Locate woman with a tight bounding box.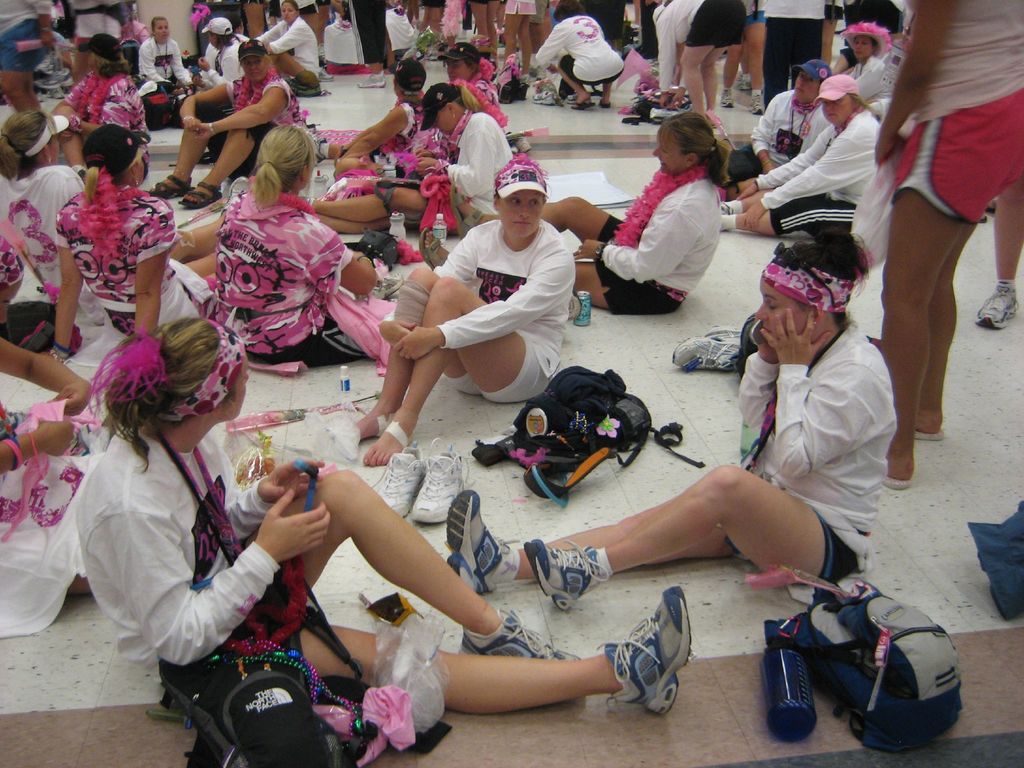
68,305,701,721.
